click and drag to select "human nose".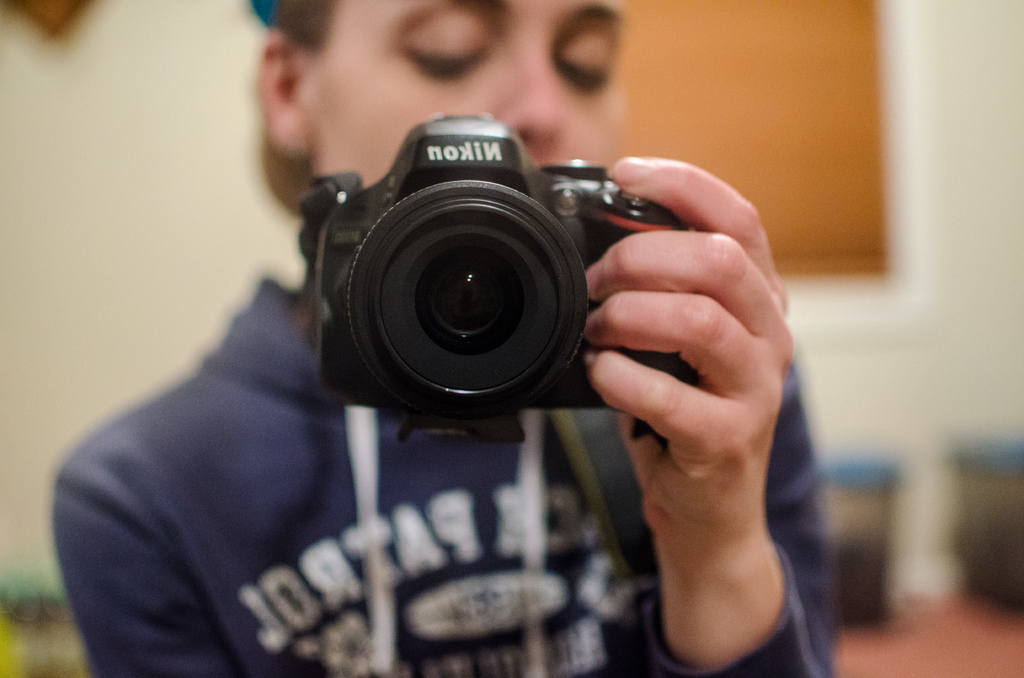
Selection: select_region(494, 16, 568, 151).
